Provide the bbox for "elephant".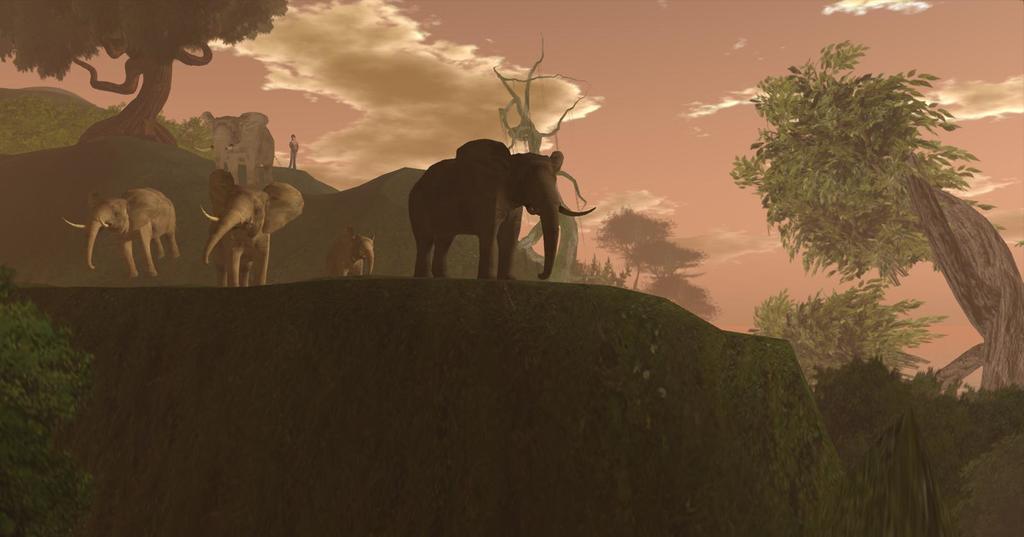
(59,187,177,287).
